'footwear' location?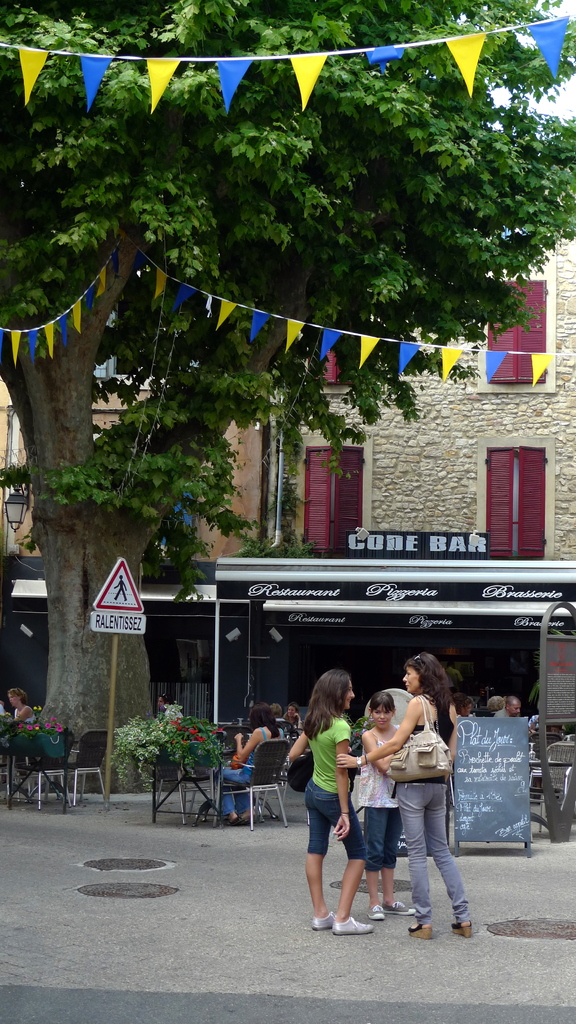
[226,816,242,828]
